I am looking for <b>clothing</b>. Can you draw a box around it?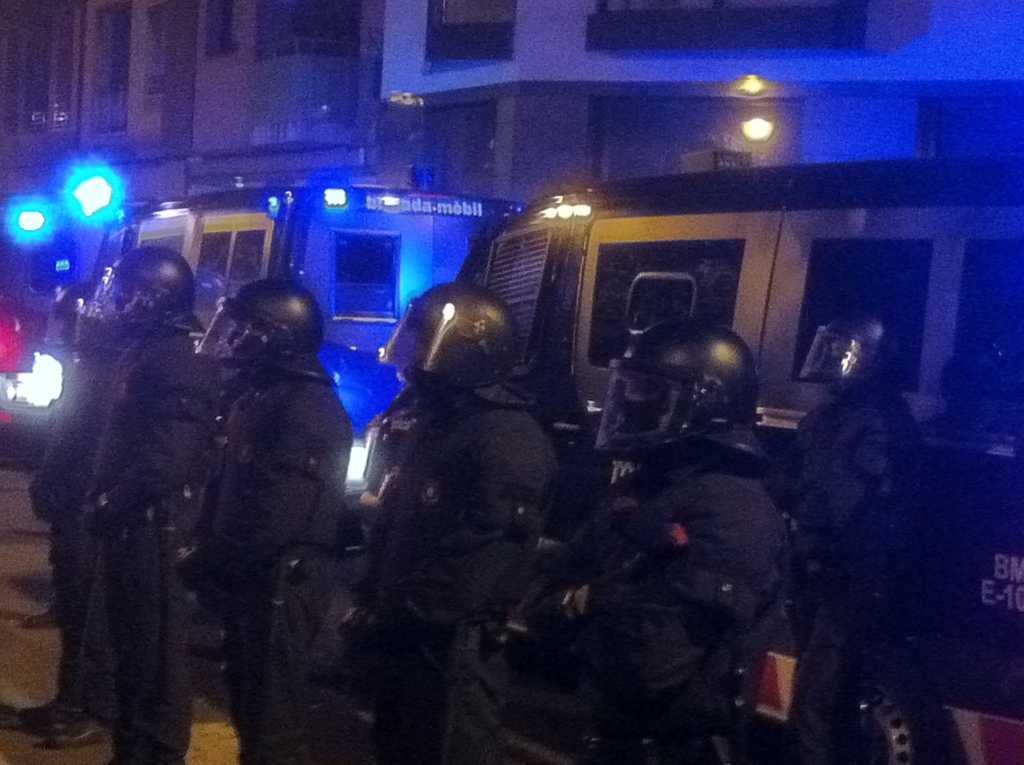
Sure, the bounding box is {"left": 780, "top": 385, "right": 915, "bottom": 764}.
